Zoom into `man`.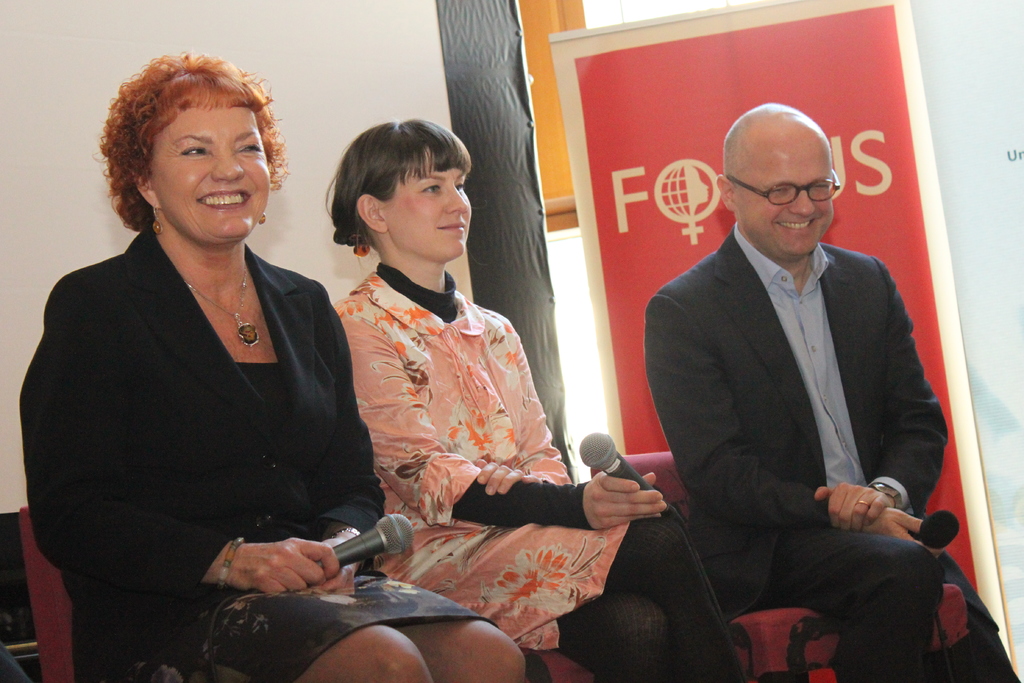
Zoom target: x1=646 y1=94 x2=947 y2=673.
